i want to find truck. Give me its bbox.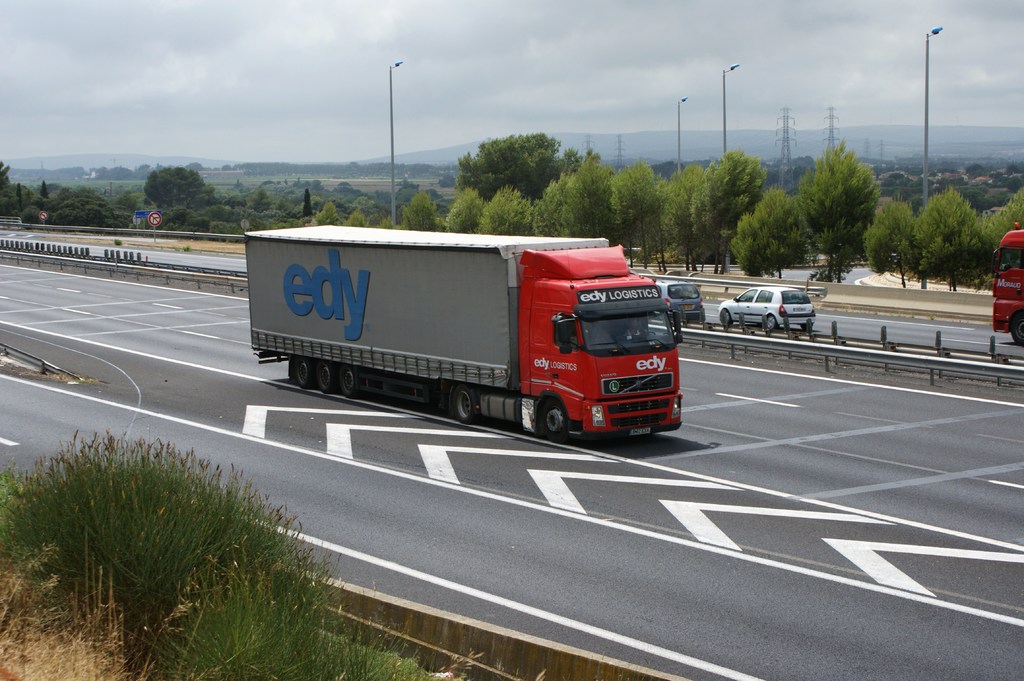
<box>263,229,701,450</box>.
